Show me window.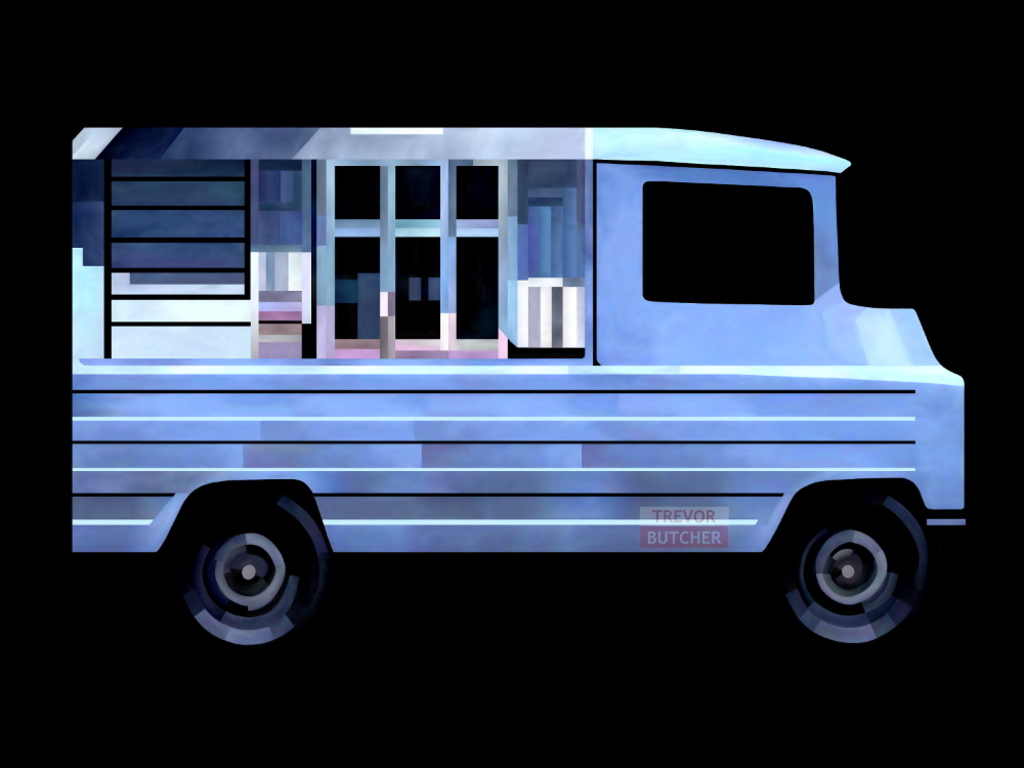
window is here: (x1=331, y1=164, x2=385, y2=218).
